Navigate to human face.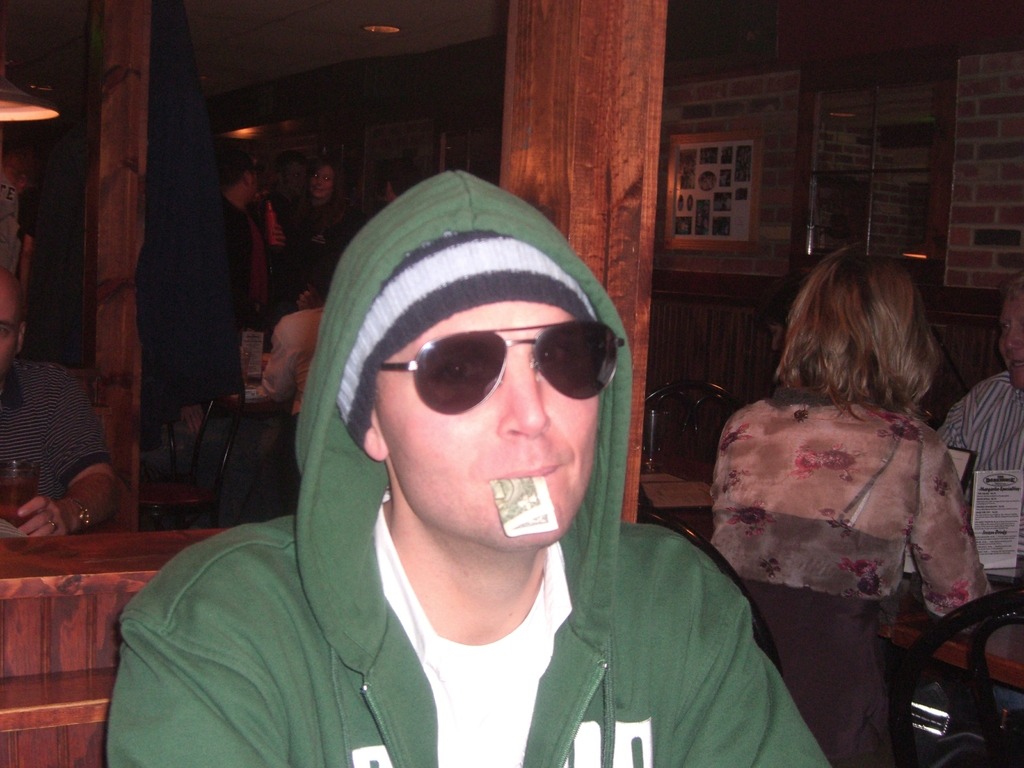
Navigation target: bbox=[313, 166, 332, 201].
